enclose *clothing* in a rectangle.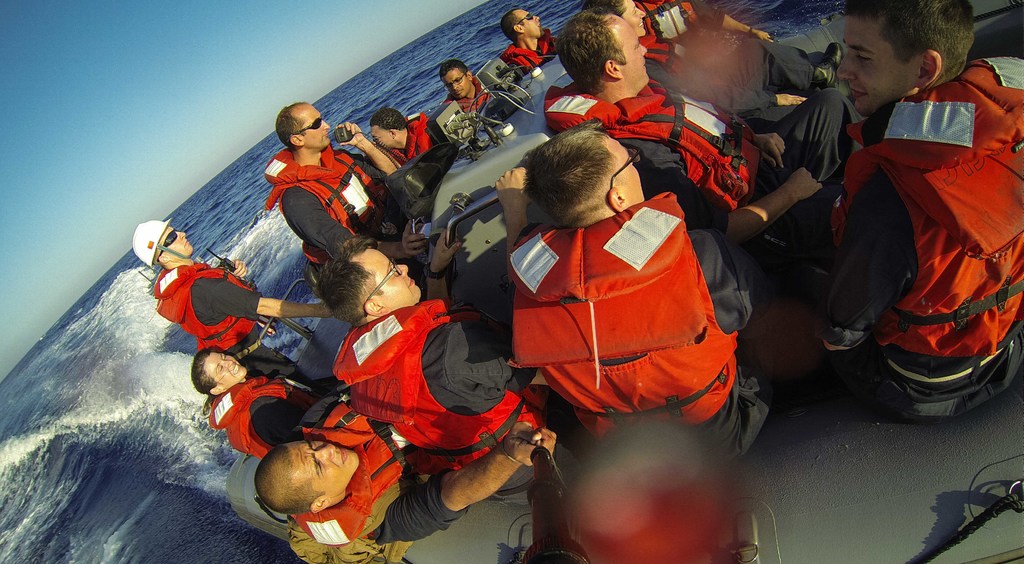
box(564, 88, 843, 228).
